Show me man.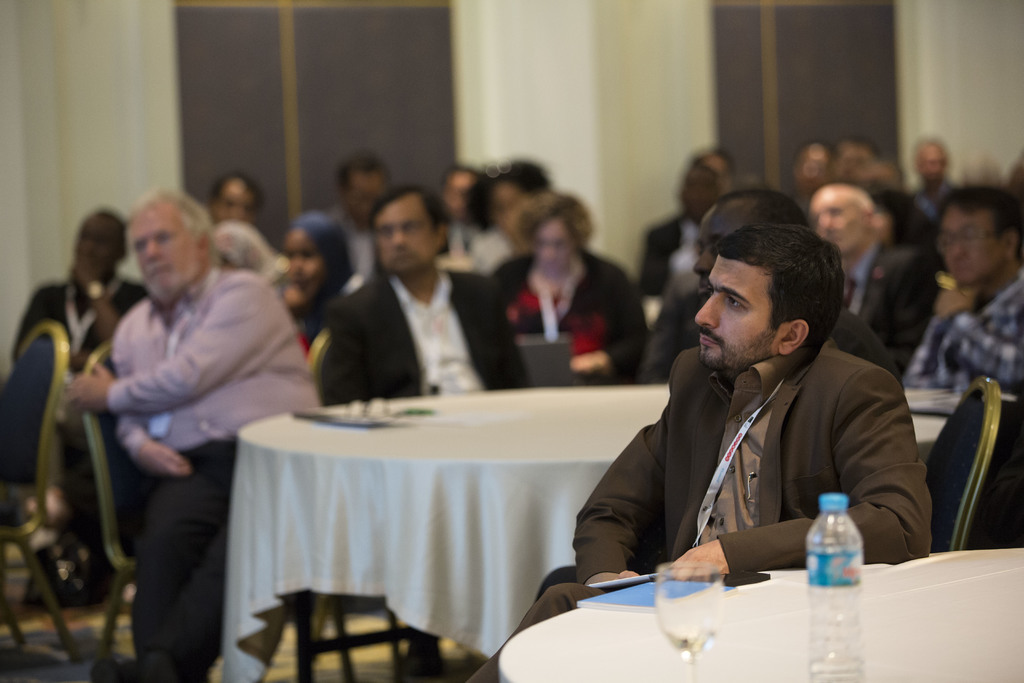
man is here: BBox(582, 211, 933, 597).
